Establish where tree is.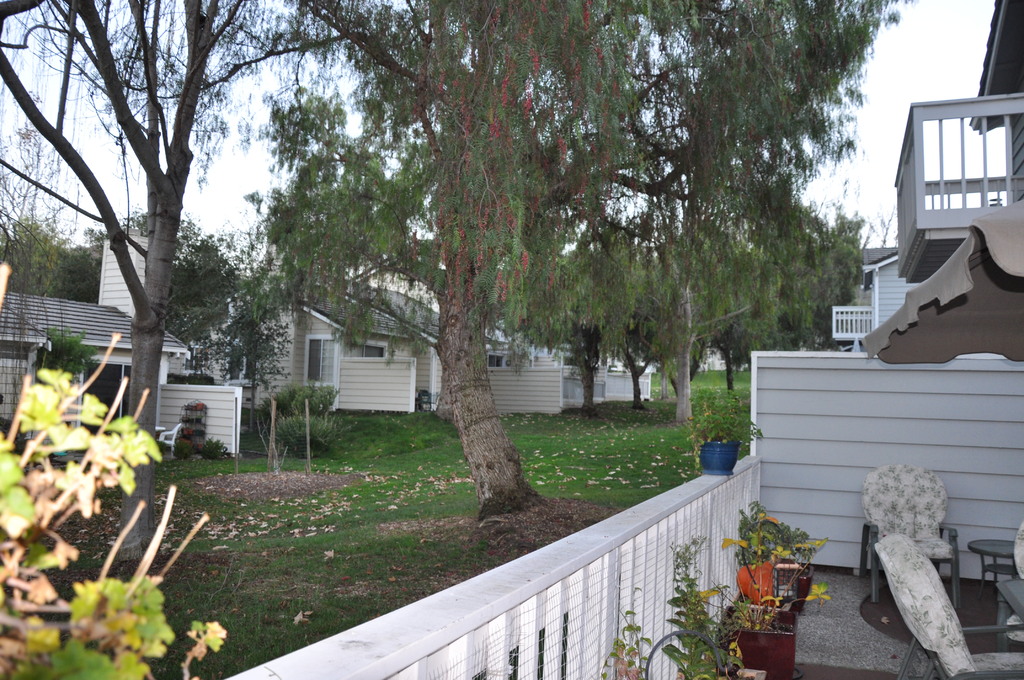
Established at 31, 29, 357, 418.
